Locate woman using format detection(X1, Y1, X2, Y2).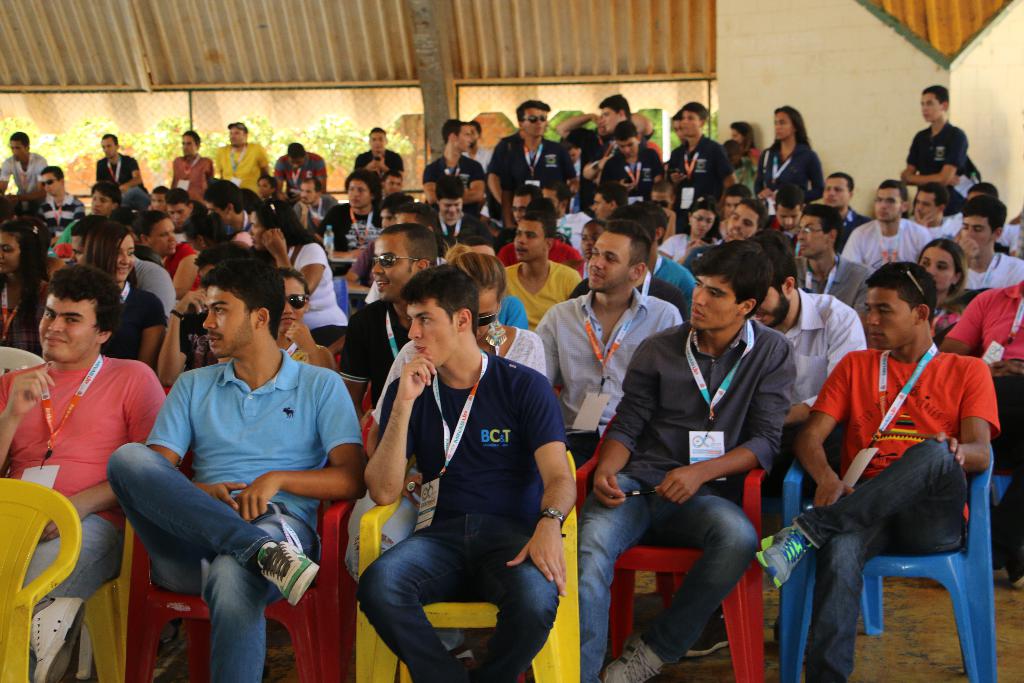
detection(132, 207, 204, 304).
